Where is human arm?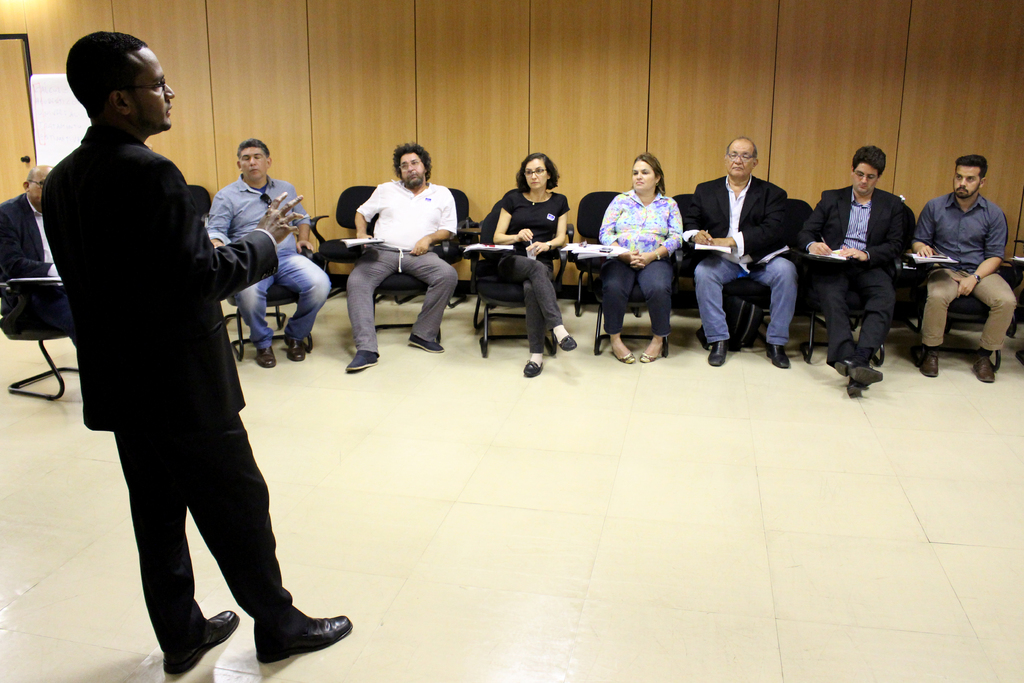
l=802, t=199, r=832, b=260.
